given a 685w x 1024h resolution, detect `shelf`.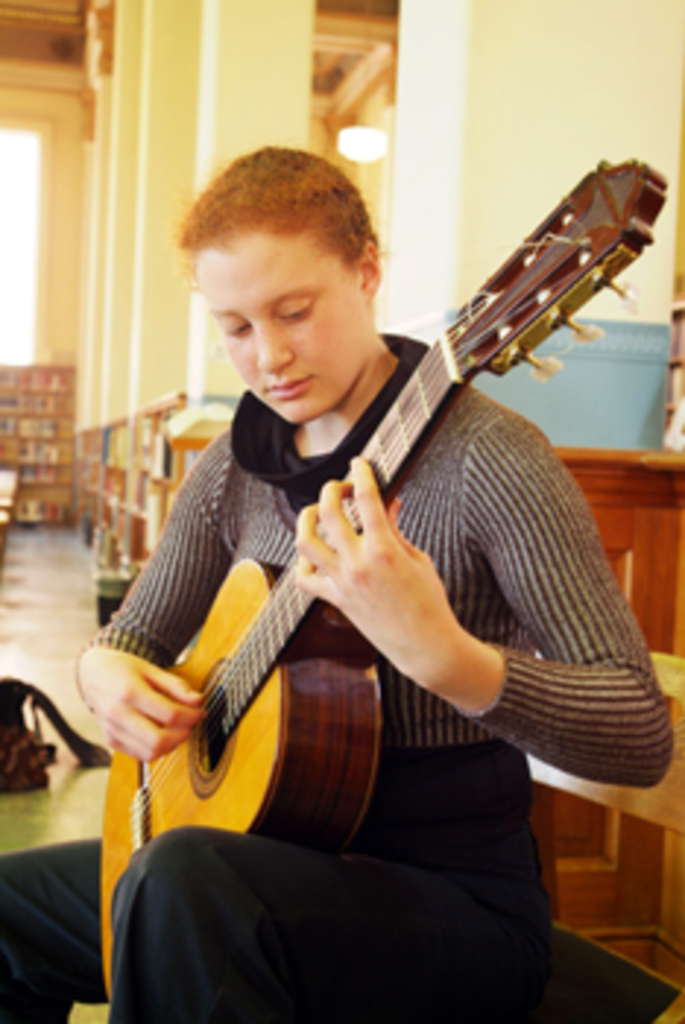
pyautogui.locateOnScreen(82, 424, 222, 559).
